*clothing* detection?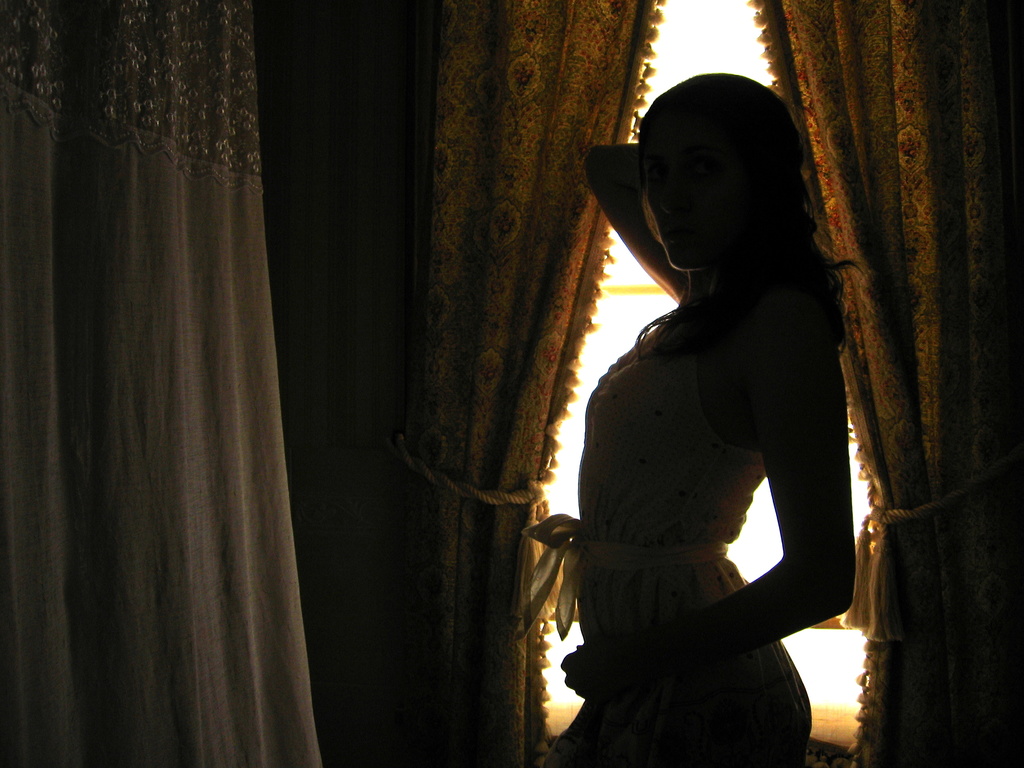
[left=557, top=171, right=844, bottom=748]
